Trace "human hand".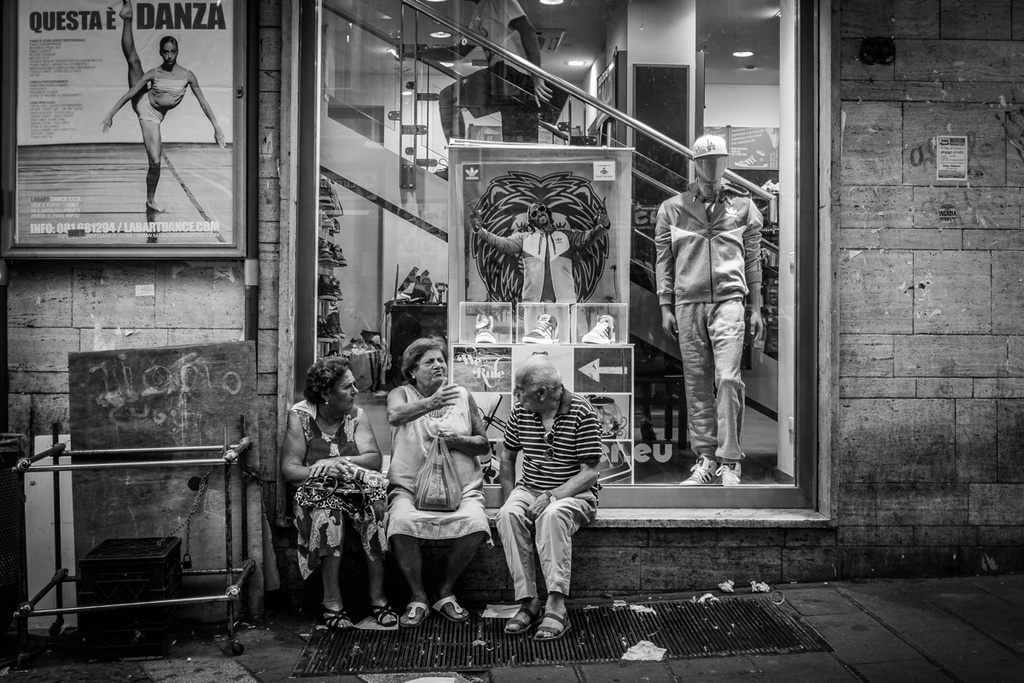
Traced to (x1=330, y1=455, x2=352, y2=476).
